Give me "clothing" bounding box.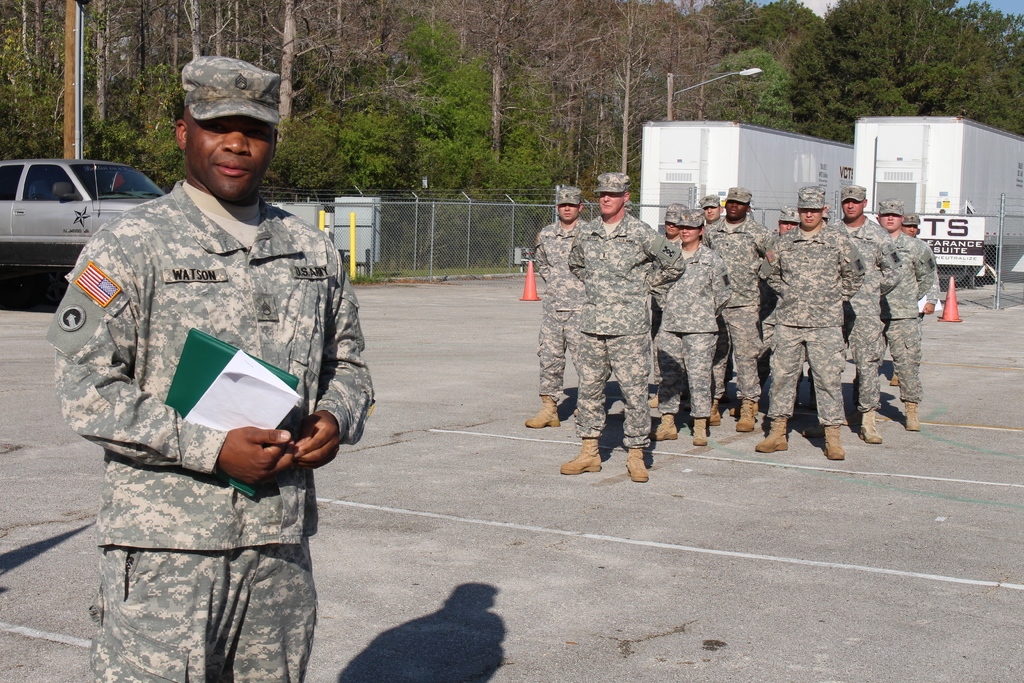
bbox(49, 161, 389, 682).
